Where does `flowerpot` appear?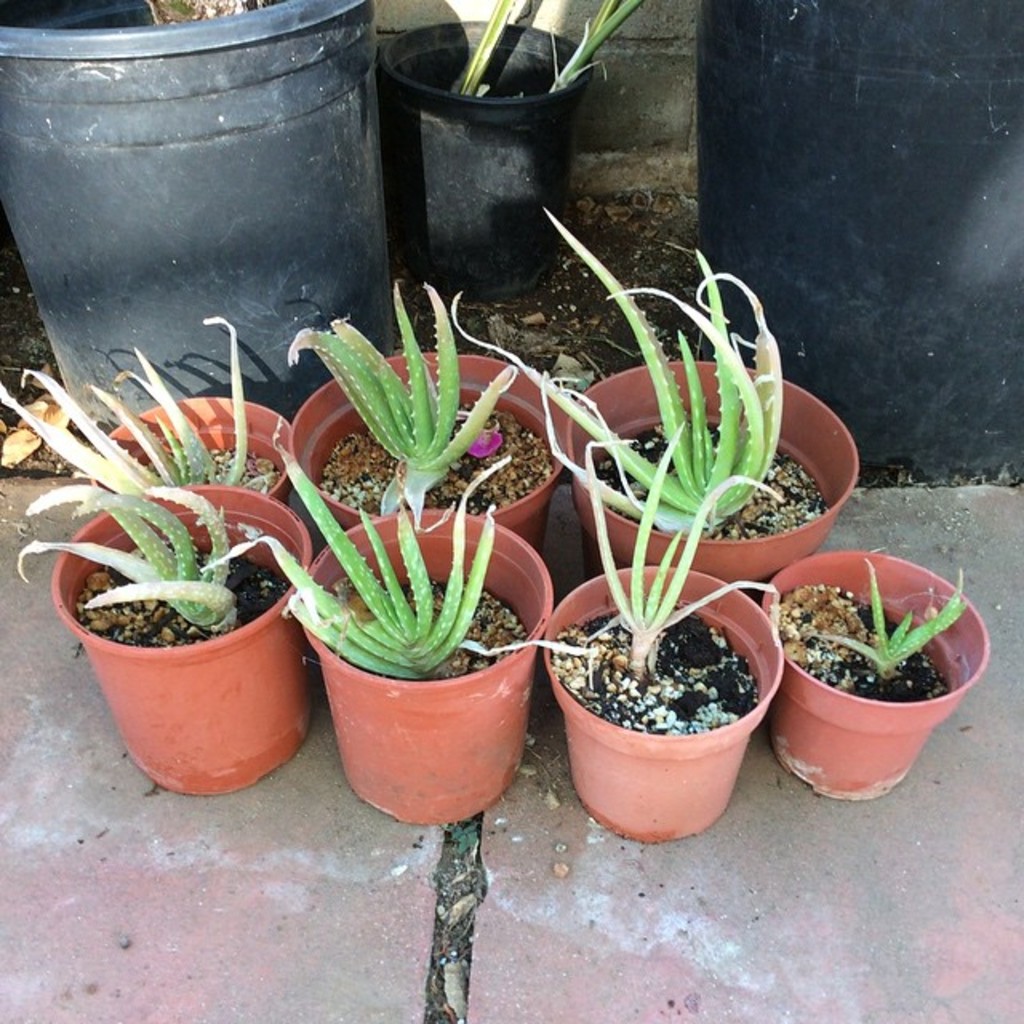
Appears at {"x1": 758, "y1": 542, "x2": 990, "y2": 802}.
